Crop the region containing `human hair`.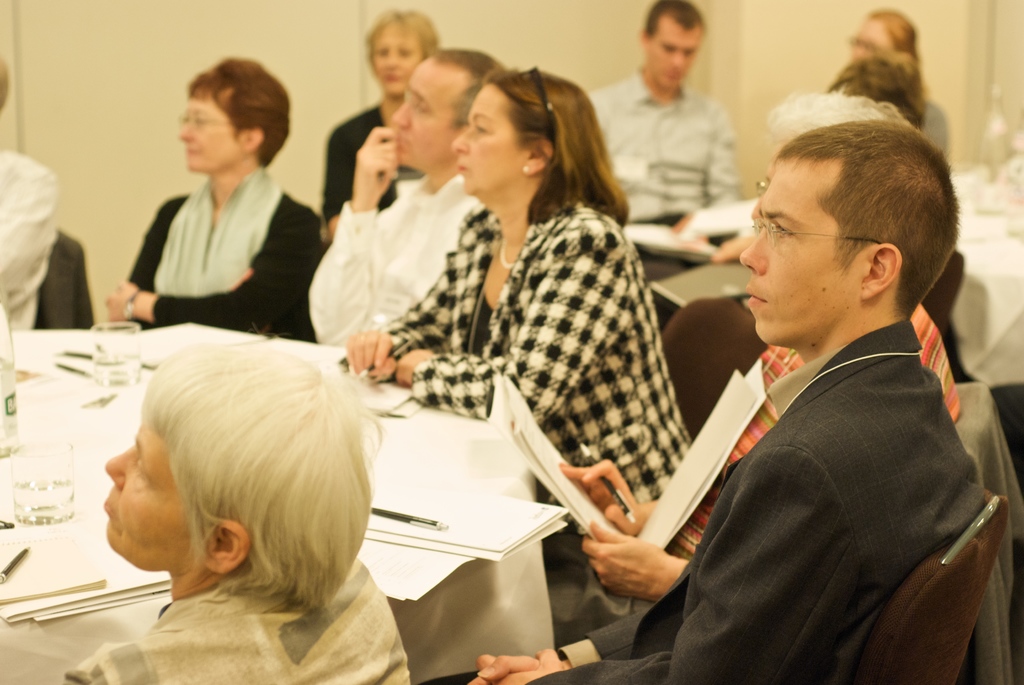
Crop region: 829, 49, 926, 131.
